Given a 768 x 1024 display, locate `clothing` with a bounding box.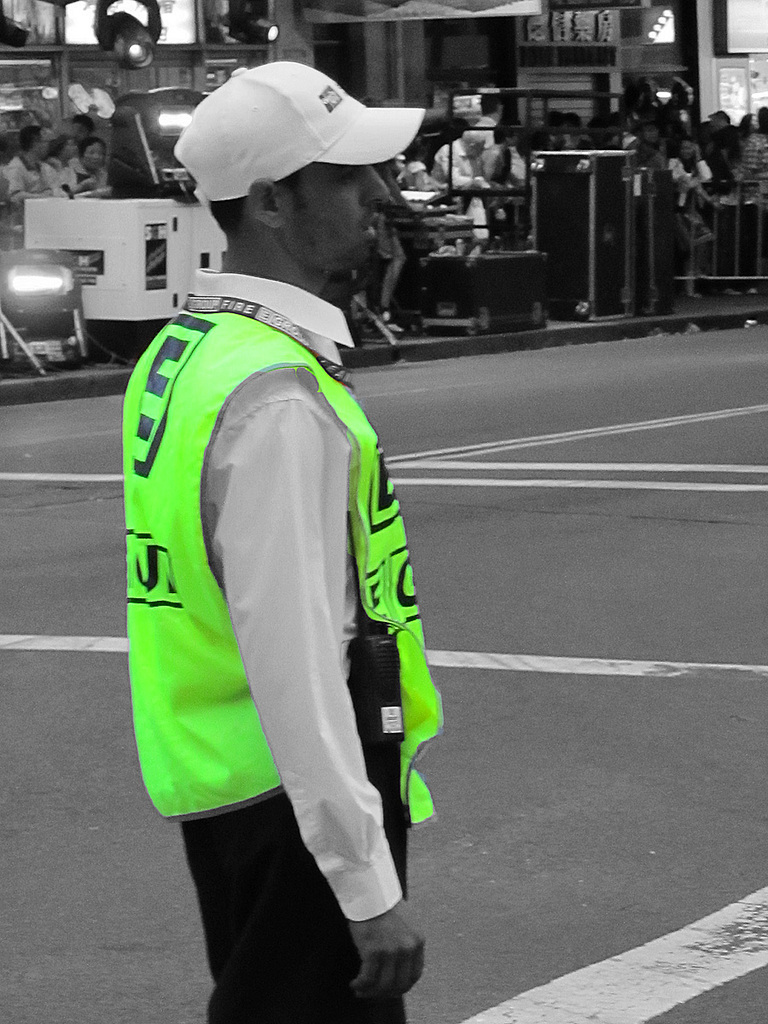
Located: (2, 156, 55, 203).
